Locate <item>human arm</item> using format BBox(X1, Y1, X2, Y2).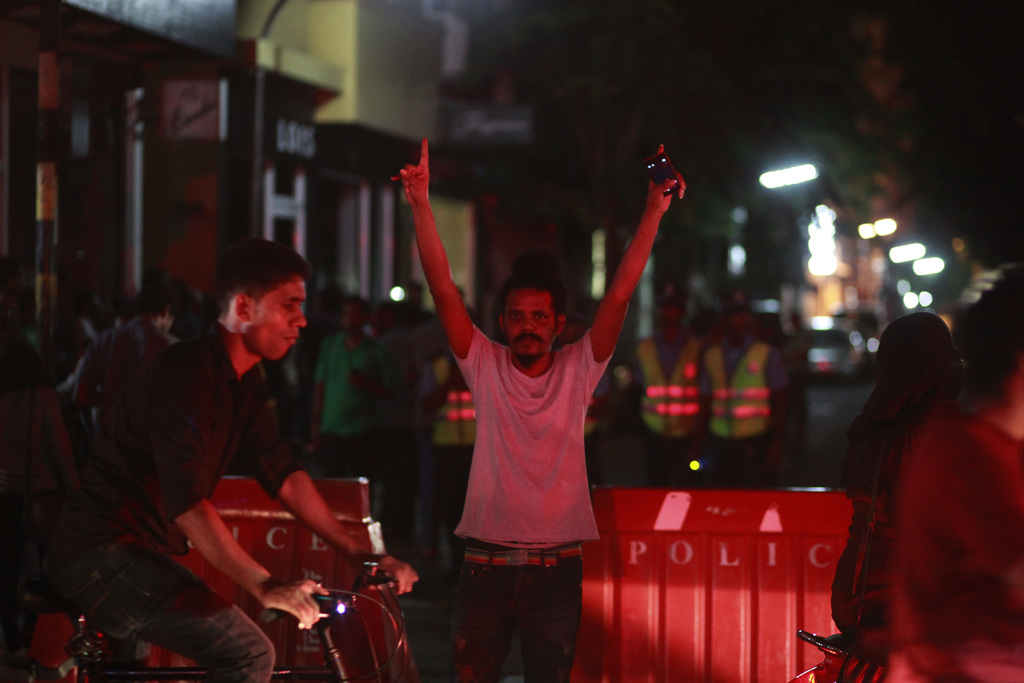
BBox(758, 349, 788, 474).
